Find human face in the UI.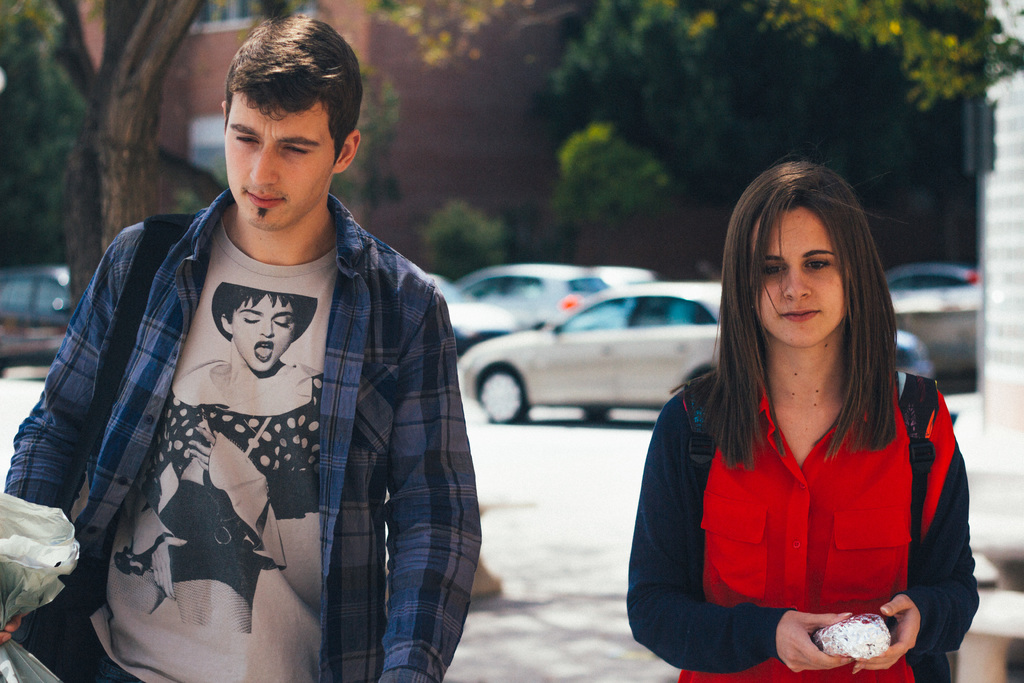
UI element at pyautogui.locateOnScreen(223, 92, 334, 226).
